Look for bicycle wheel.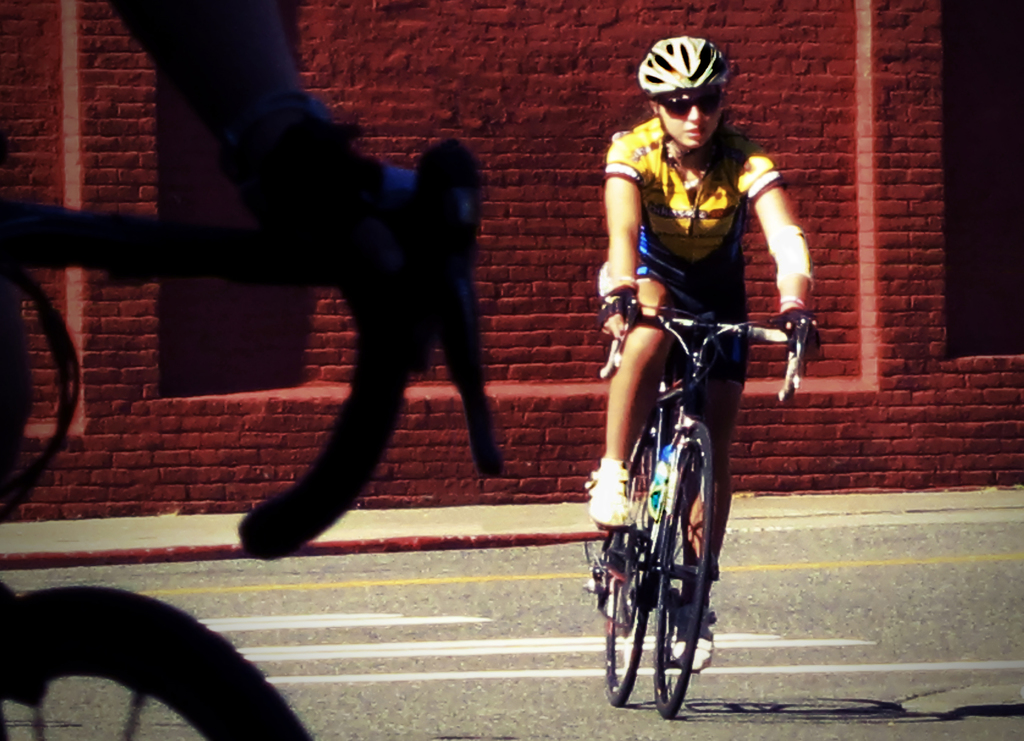
Found: (x1=601, y1=443, x2=663, y2=712).
